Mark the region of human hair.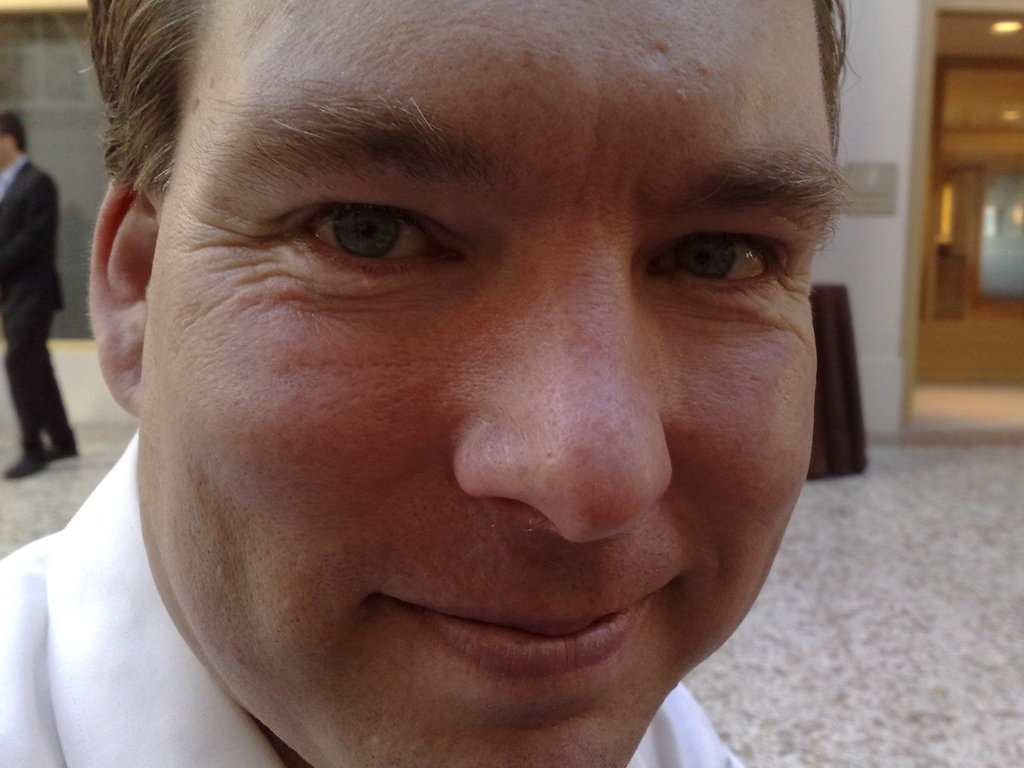
Region: [0, 111, 28, 154].
